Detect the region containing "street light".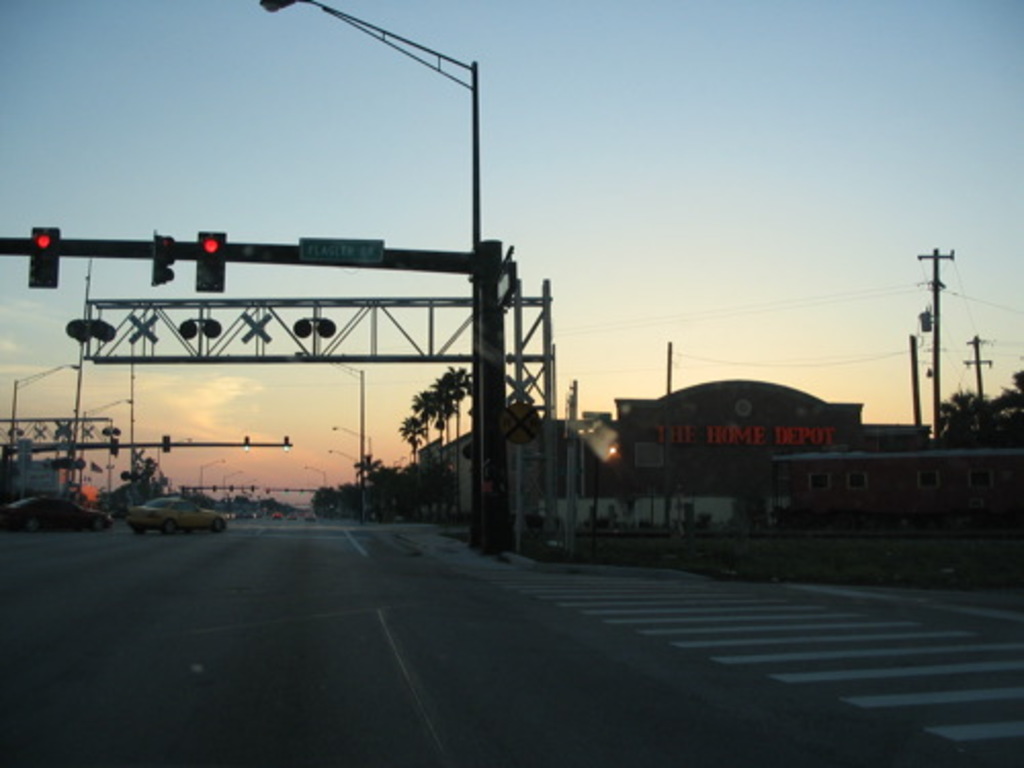
x1=332, y1=420, x2=371, y2=463.
